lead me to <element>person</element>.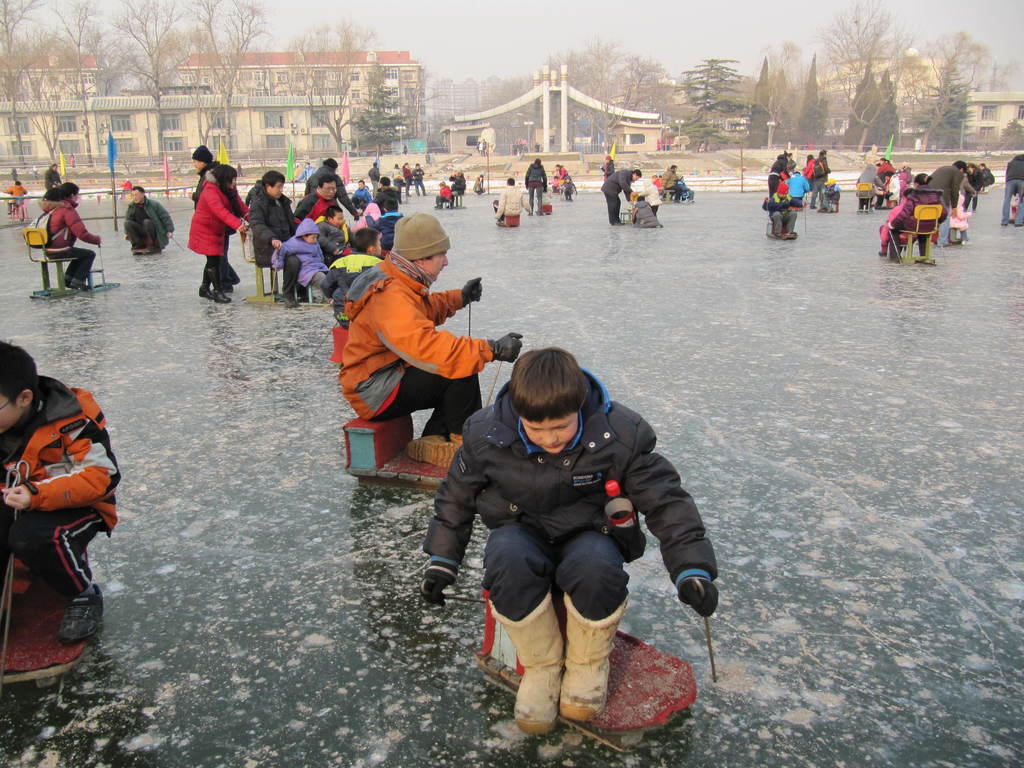
Lead to x1=305, y1=171, x2=348, y2=225.
